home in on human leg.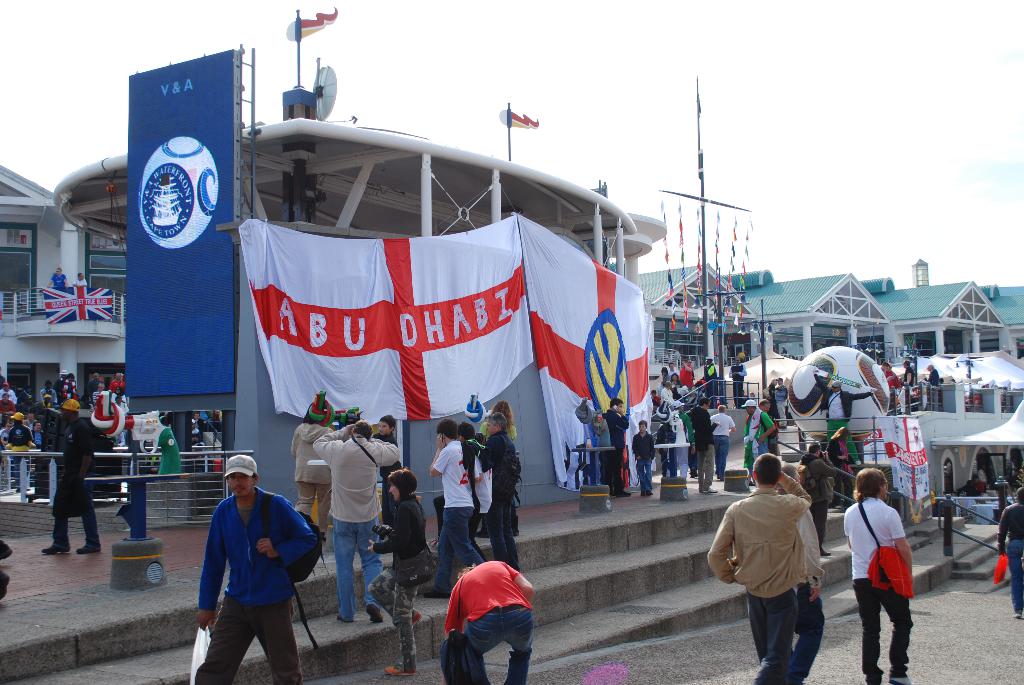
Homed in at box=[463, 612, 503, 683].
